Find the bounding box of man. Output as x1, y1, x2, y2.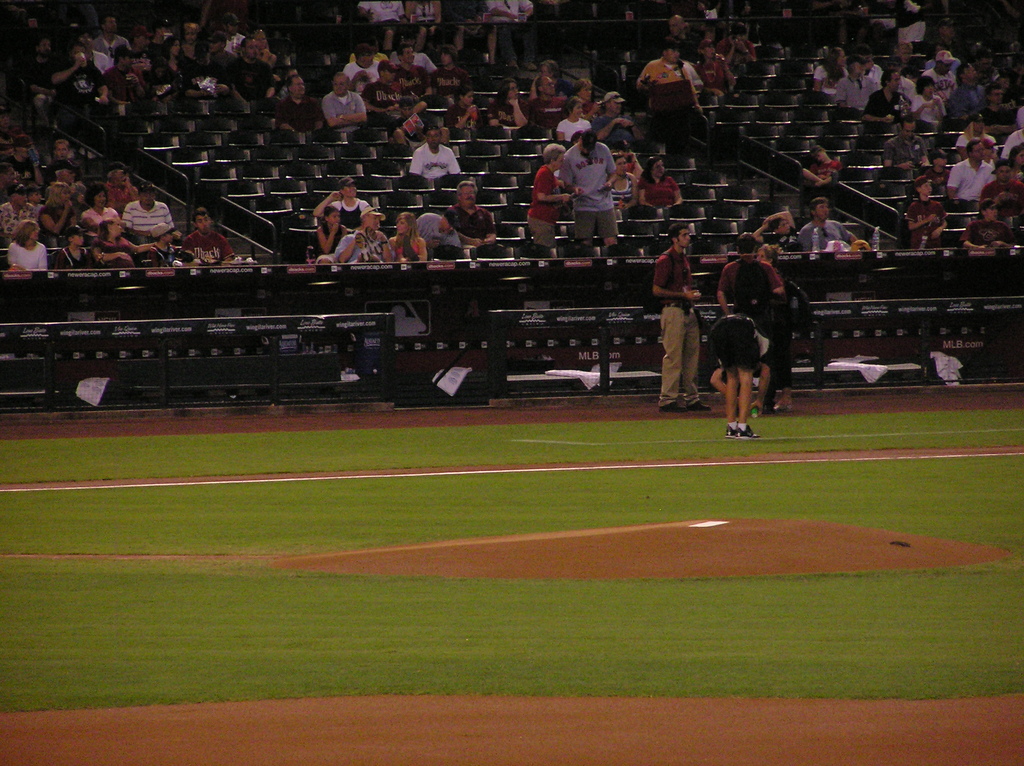
180, 205, 236, 264.
